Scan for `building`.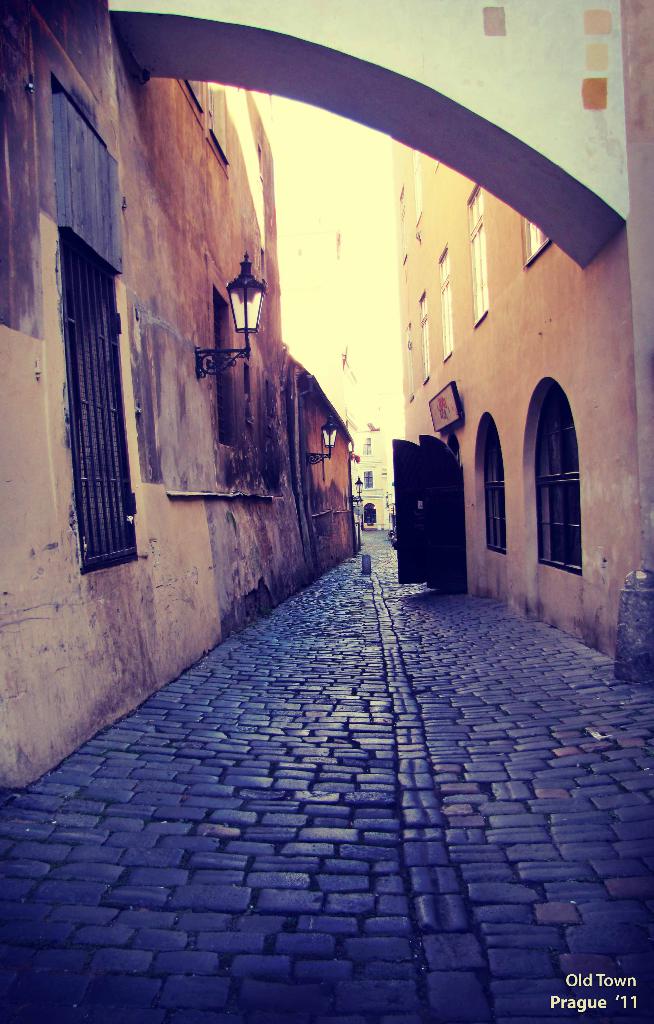
Scan result: region(392, 4, 653, 686).
